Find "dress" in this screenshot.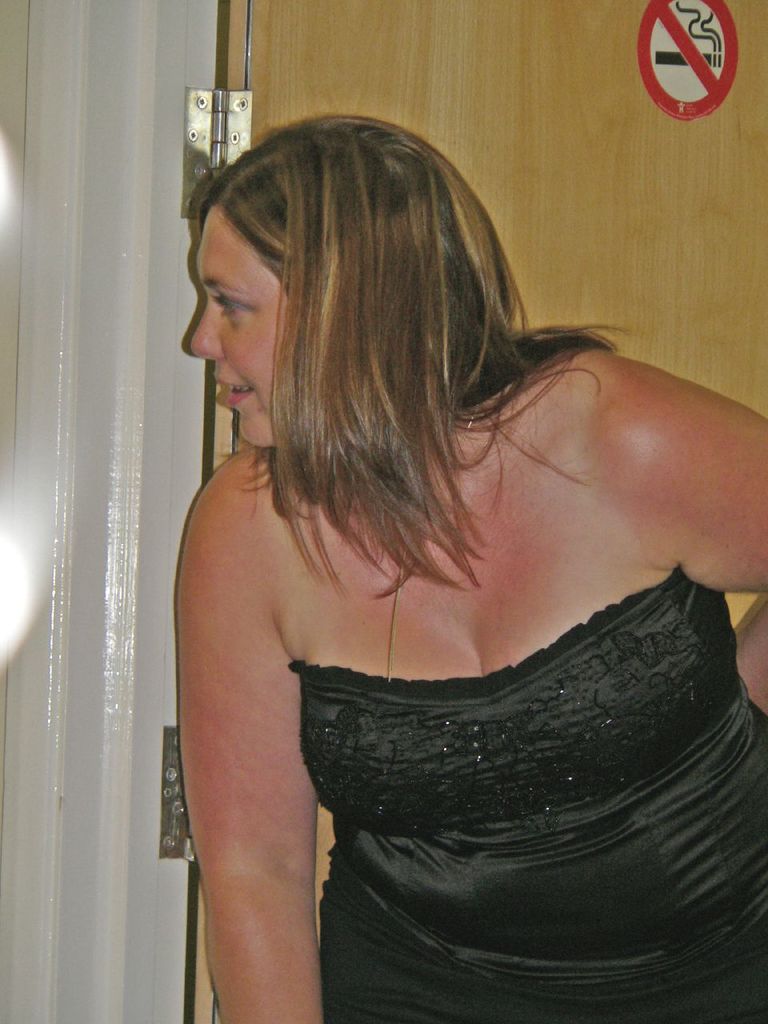
The bounding box for "dress" is <bbox>288, 567, 767, 1023</bbox>.
